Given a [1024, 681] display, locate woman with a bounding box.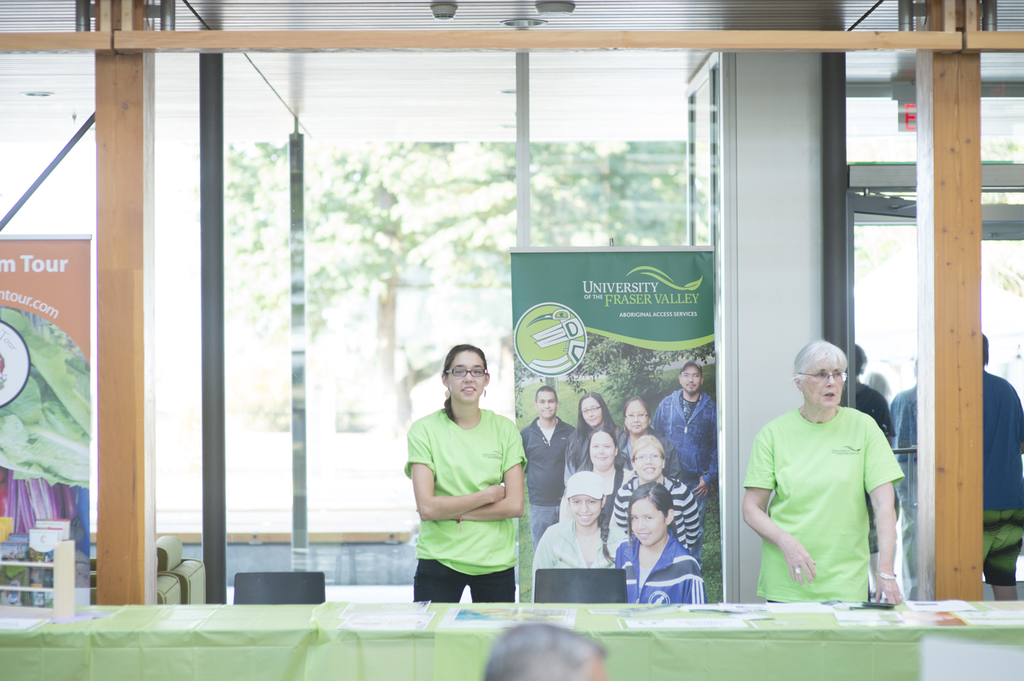
Located: (x1=743, y1=340, x2=907, y2=606).
